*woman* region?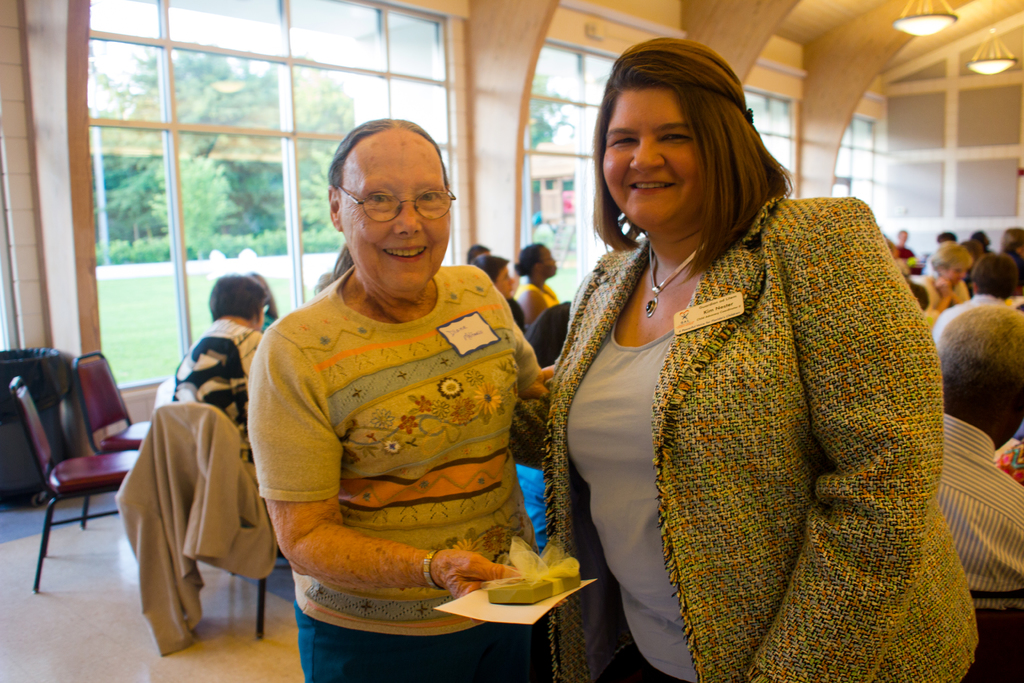
(245,119,548,682)
